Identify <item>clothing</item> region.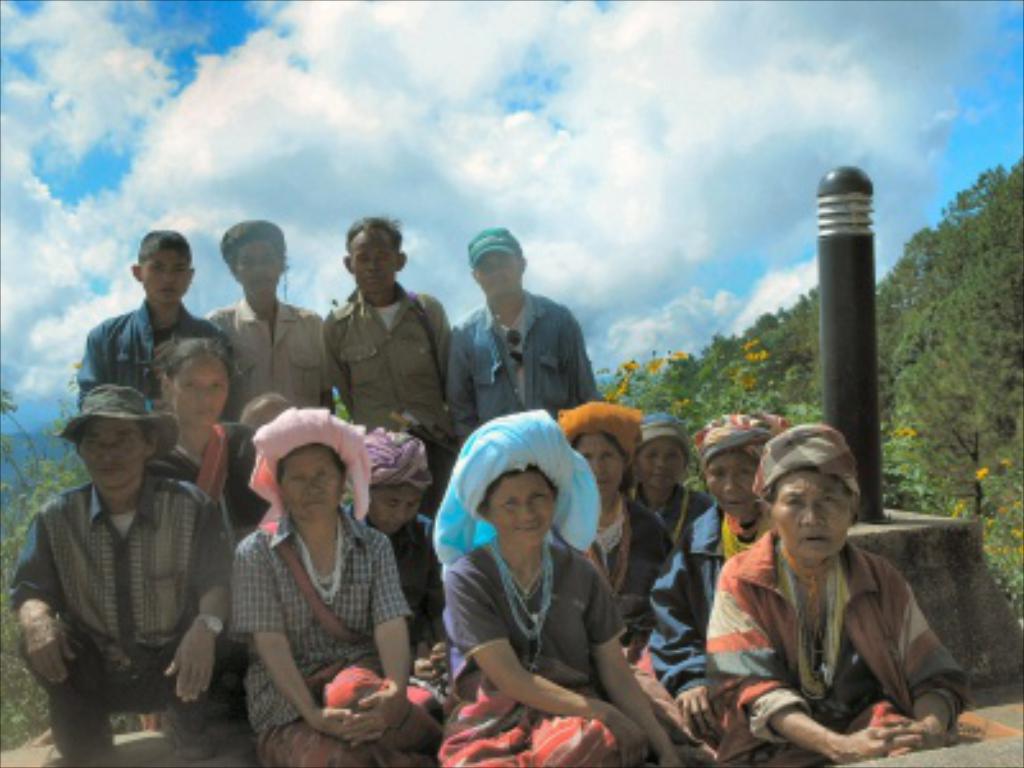
Region: BBox(586, 497, 676, 735).
